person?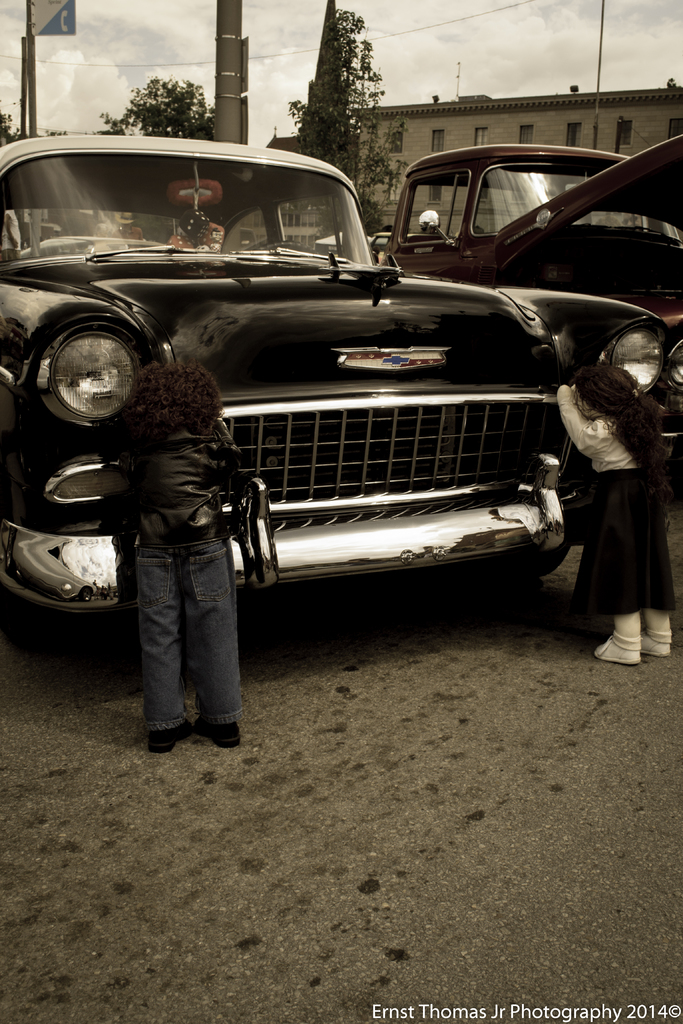
rect(1, 204, 21, 258)
